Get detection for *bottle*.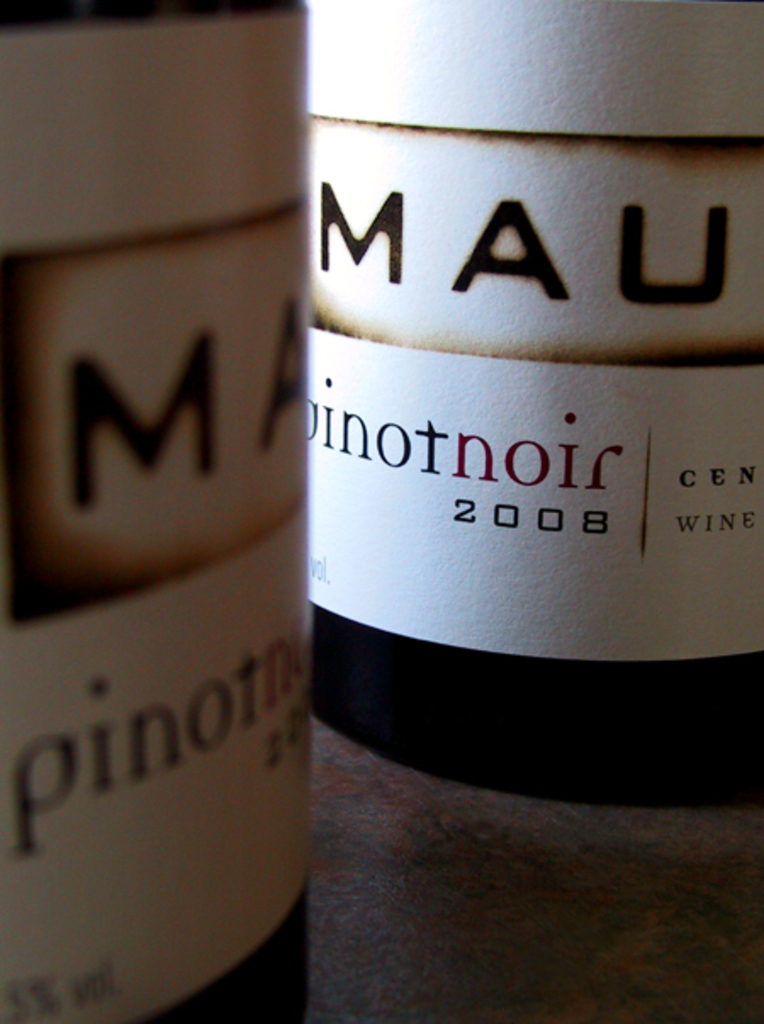
Detection: BBox(277, 8, 733, 757).
